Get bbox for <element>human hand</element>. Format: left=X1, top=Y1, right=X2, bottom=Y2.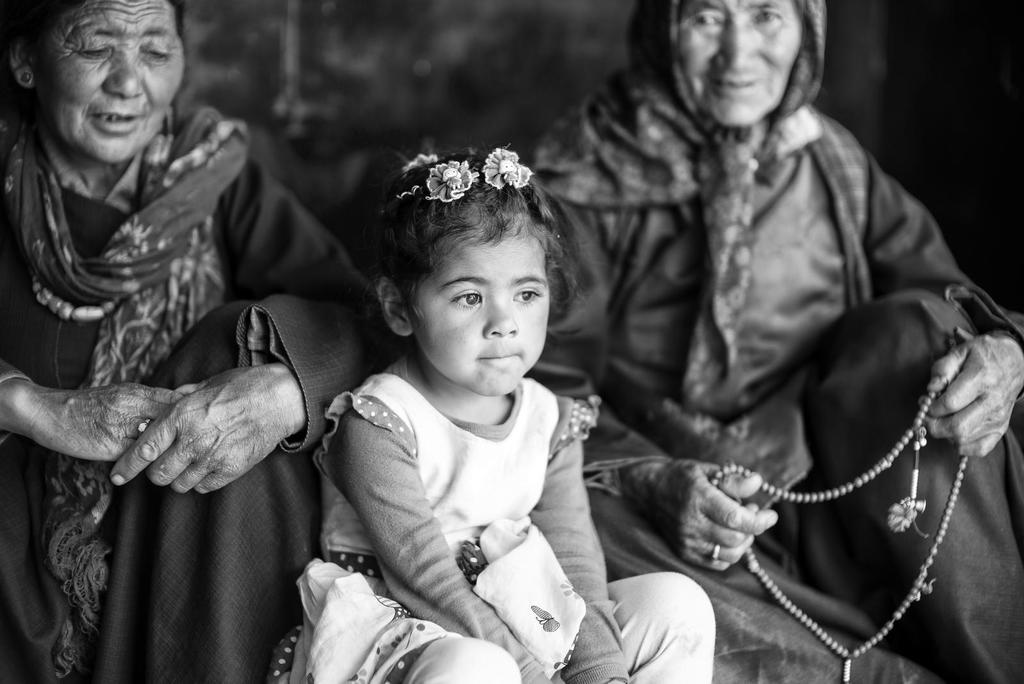
left=36, top=381, right=186, bottom=464.
